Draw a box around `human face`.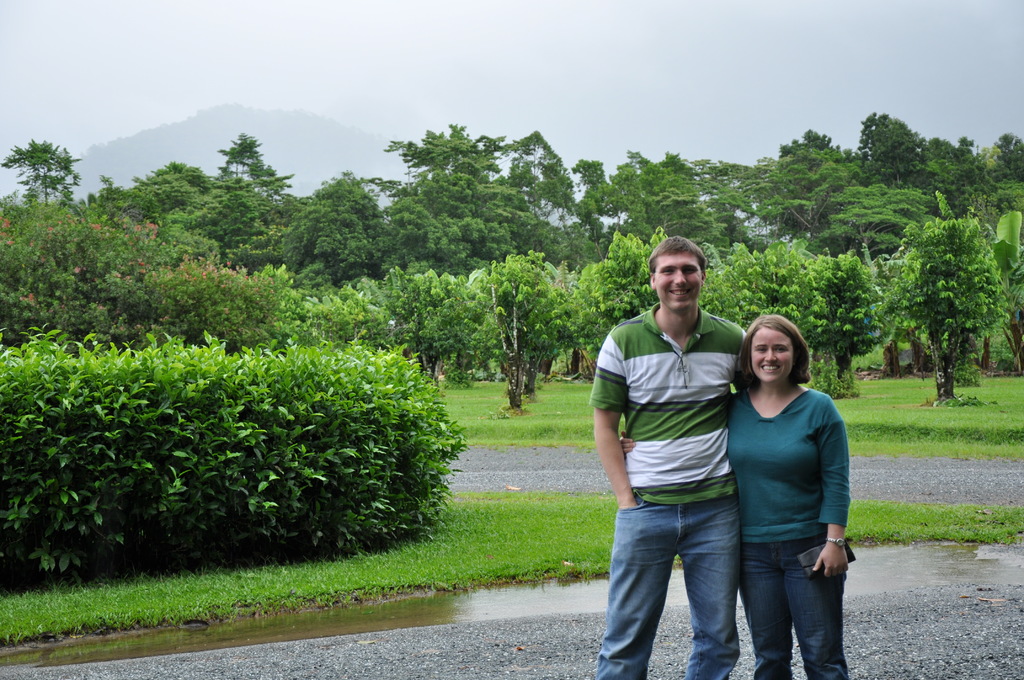
select_region(652, 256, 701, 311).
